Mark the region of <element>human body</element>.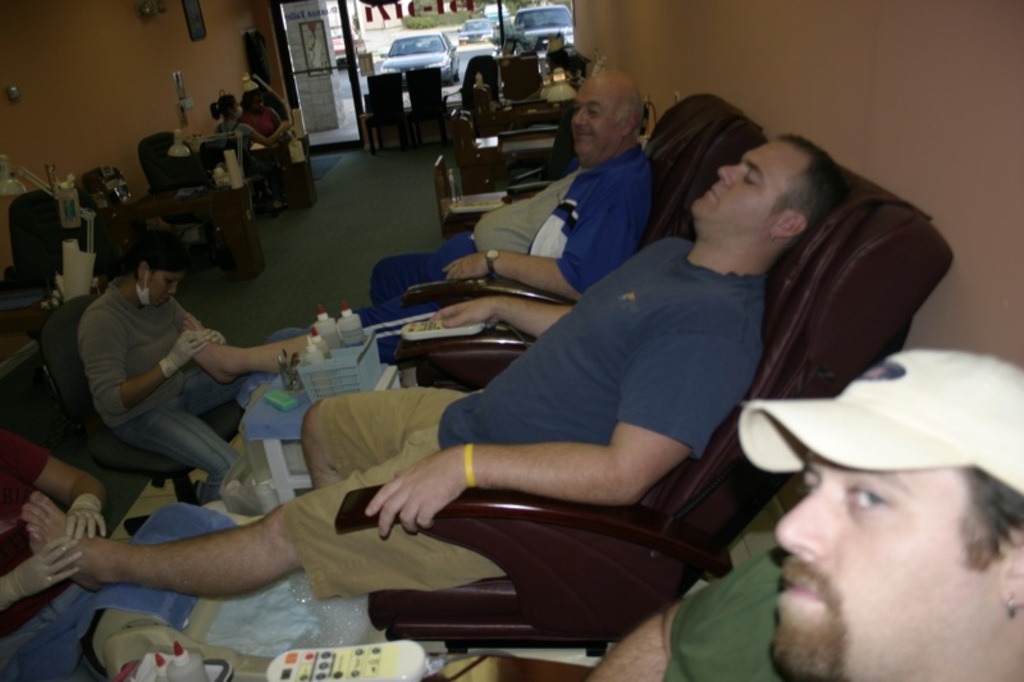
Region: l=241, t=107, r=282, b=134.
